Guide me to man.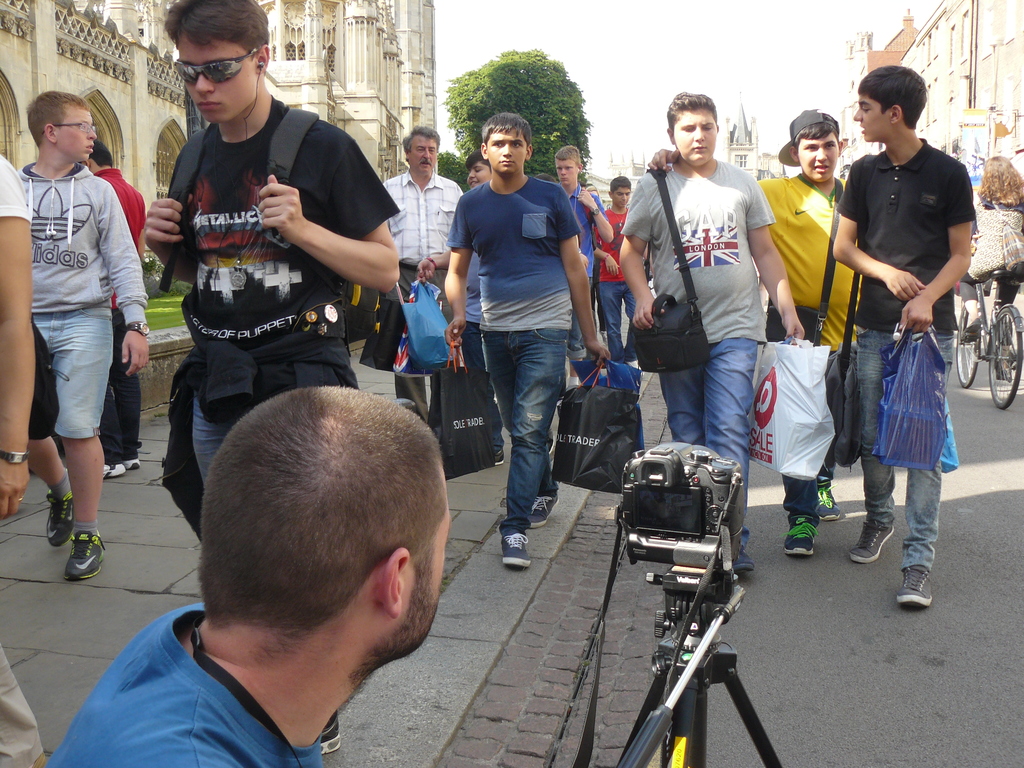
Guidance: 584,176,655,372.
